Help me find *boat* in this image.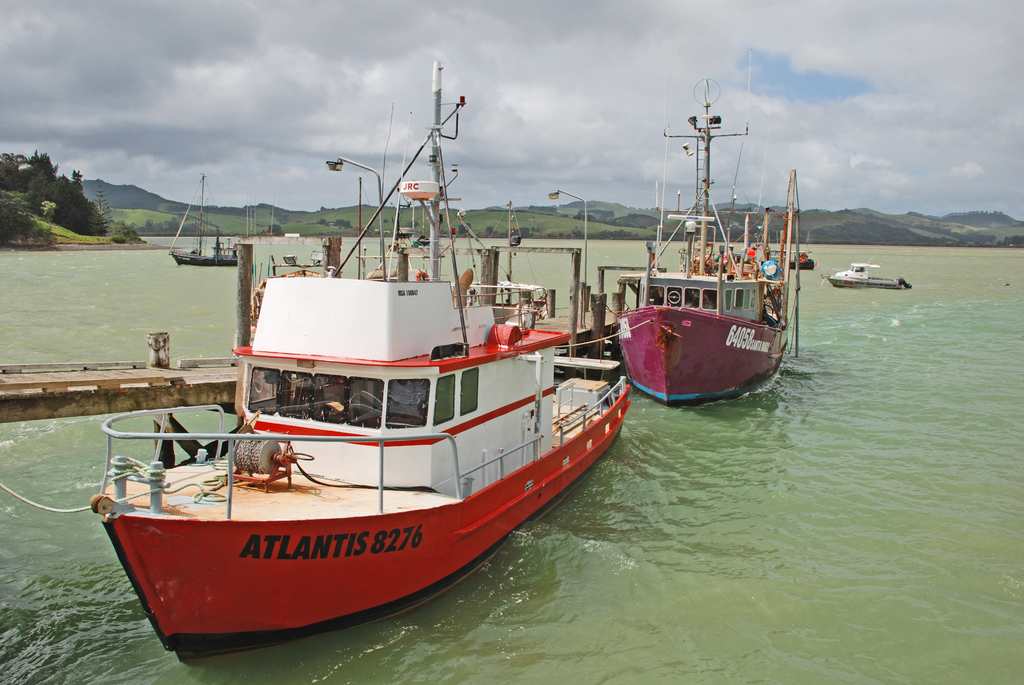
Found it: (172,177,244,268).
